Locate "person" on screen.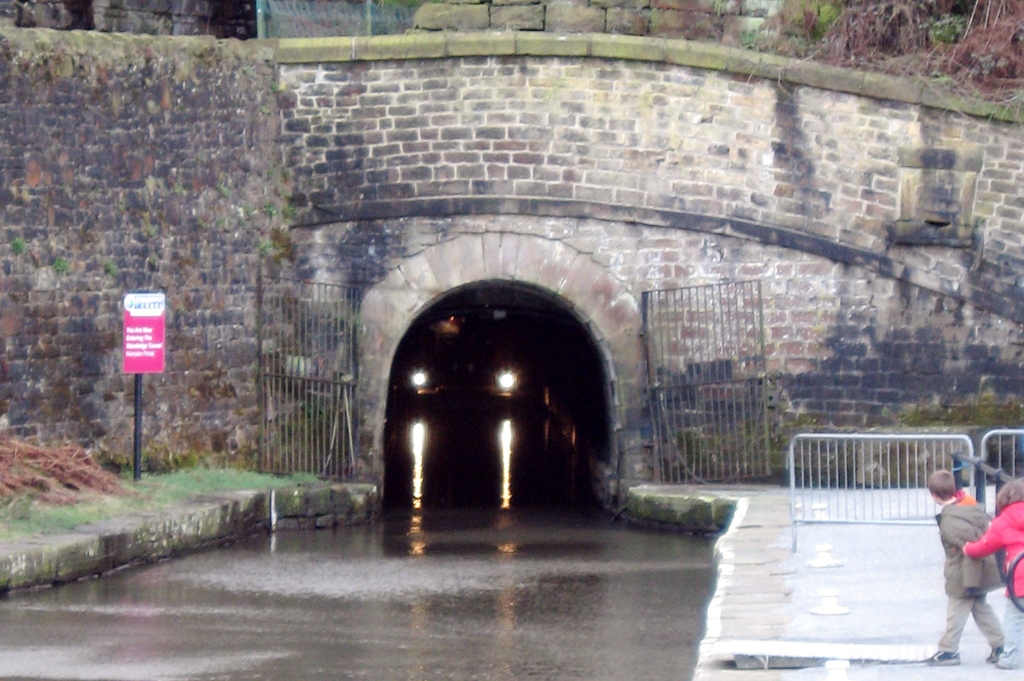
On screen at [939, 469, 1009, 657].
